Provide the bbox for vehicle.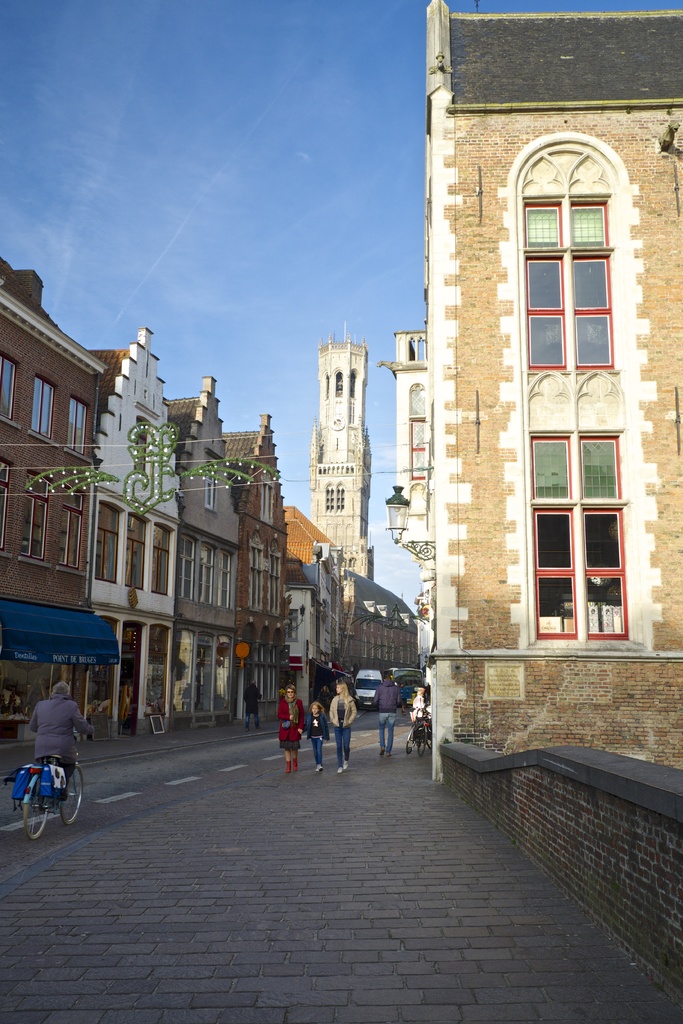
rect(389, 666, 441, 698).
